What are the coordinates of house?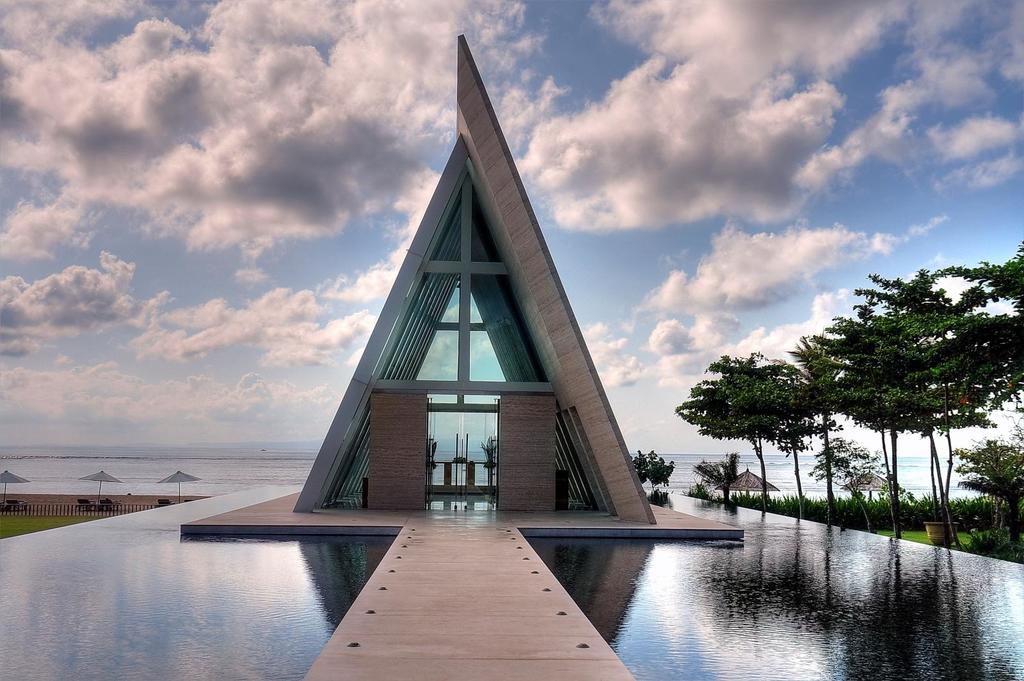
detection(255, 13, 653, 579).
